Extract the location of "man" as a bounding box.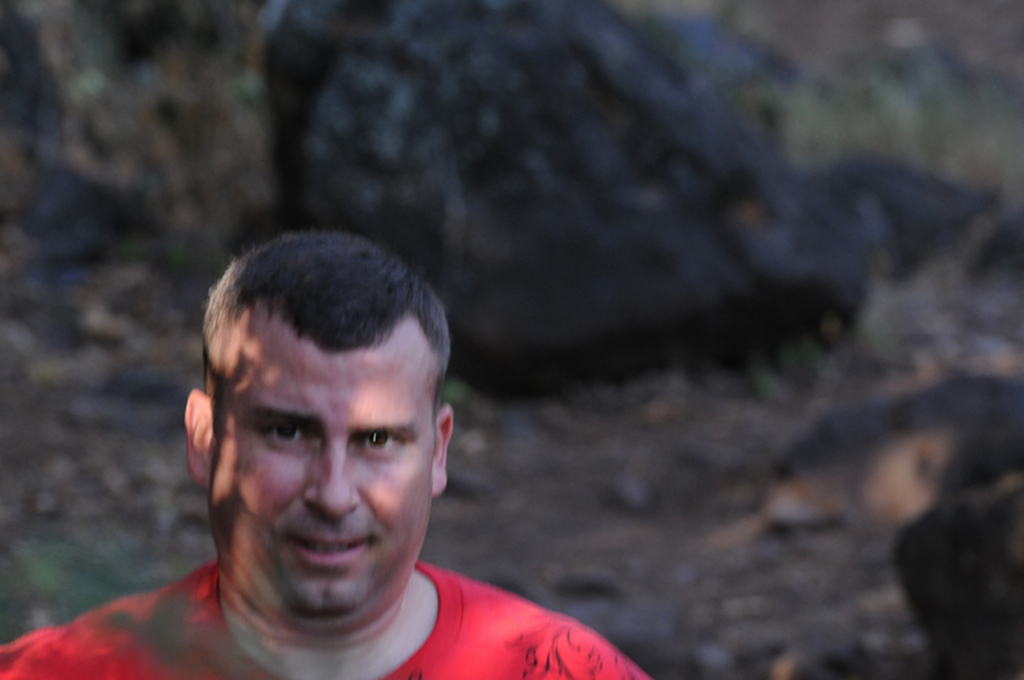
bbox(28, 235, 641, 679).
